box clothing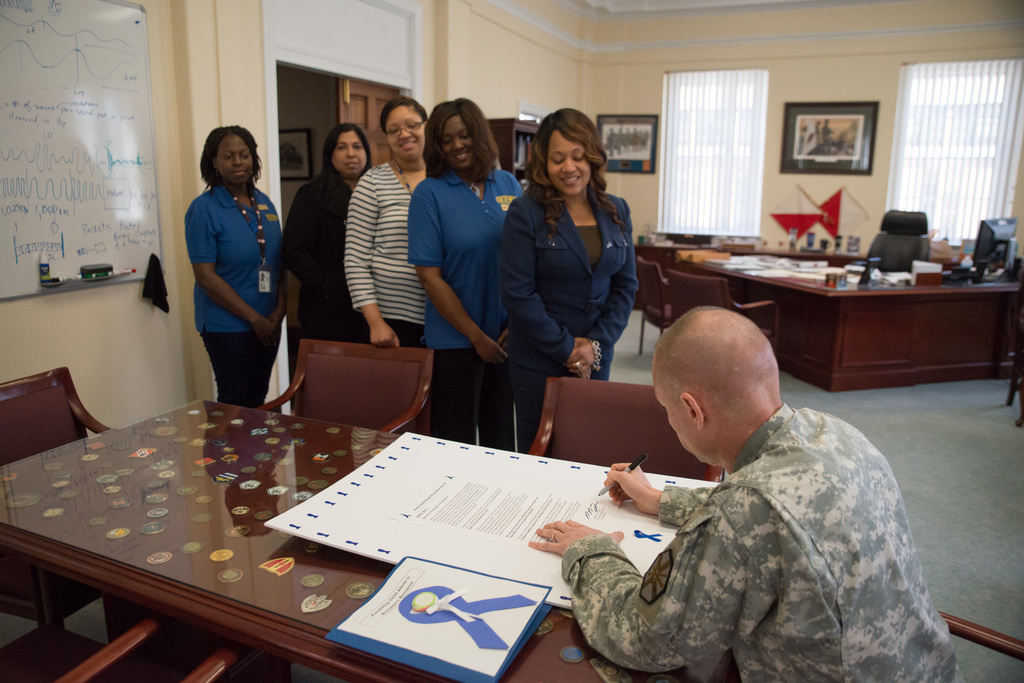
288 317 364 356
